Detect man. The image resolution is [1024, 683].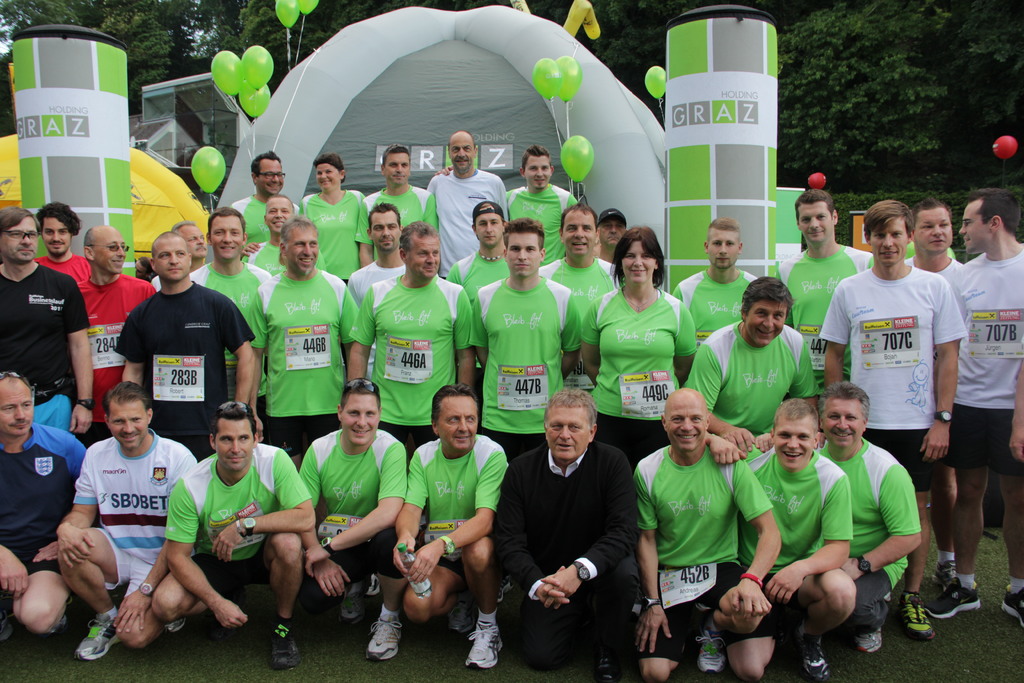
left=448, top=200, right=508, bottom=311.
